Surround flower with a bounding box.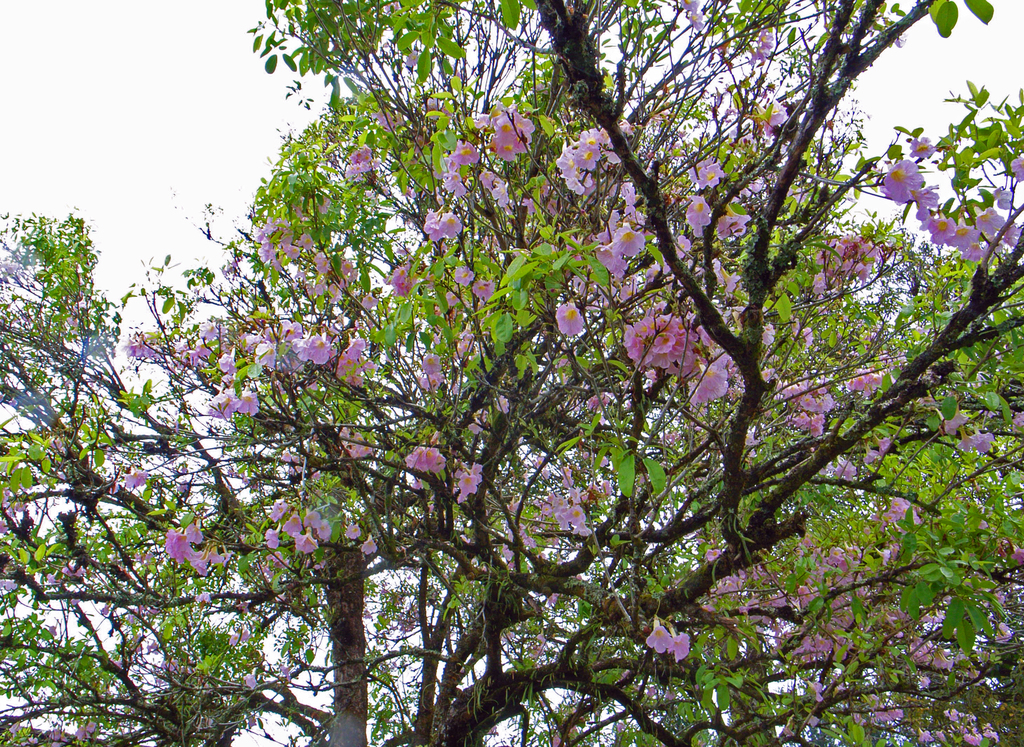
region(227, 624, 255, 647).
